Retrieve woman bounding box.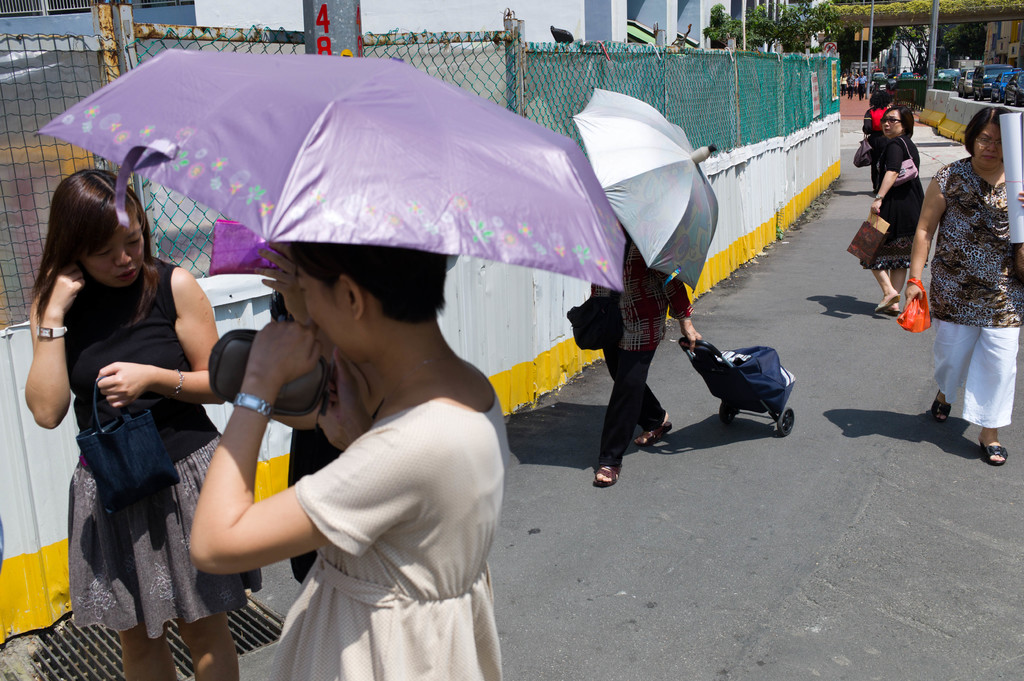
Bounding box: 840/73/851/98.
